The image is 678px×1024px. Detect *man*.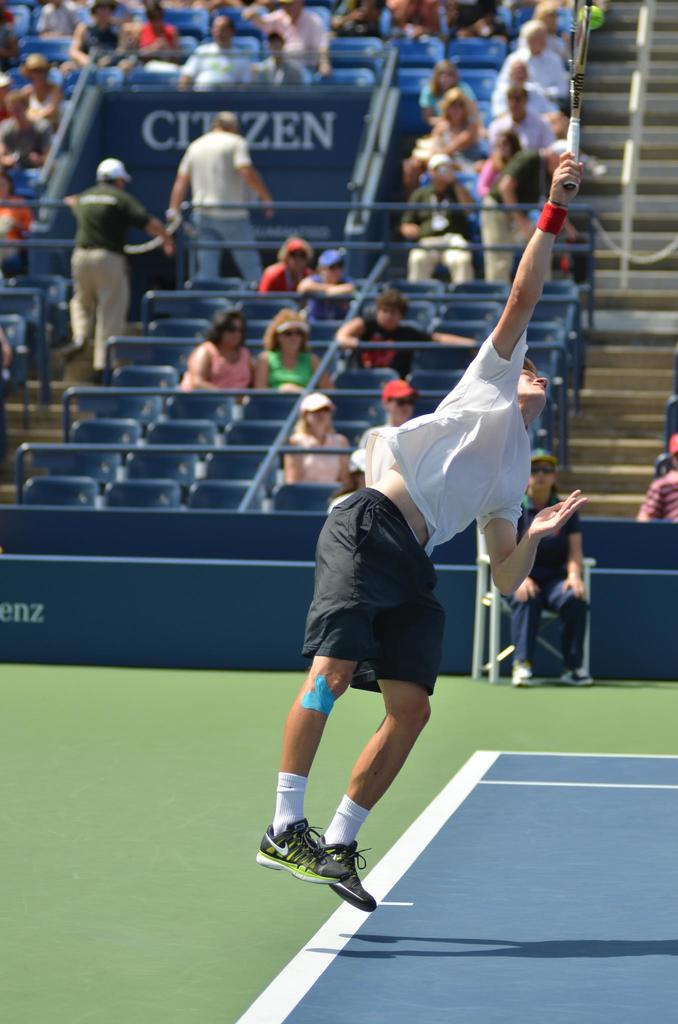
Detection: 480:138:567:280.
